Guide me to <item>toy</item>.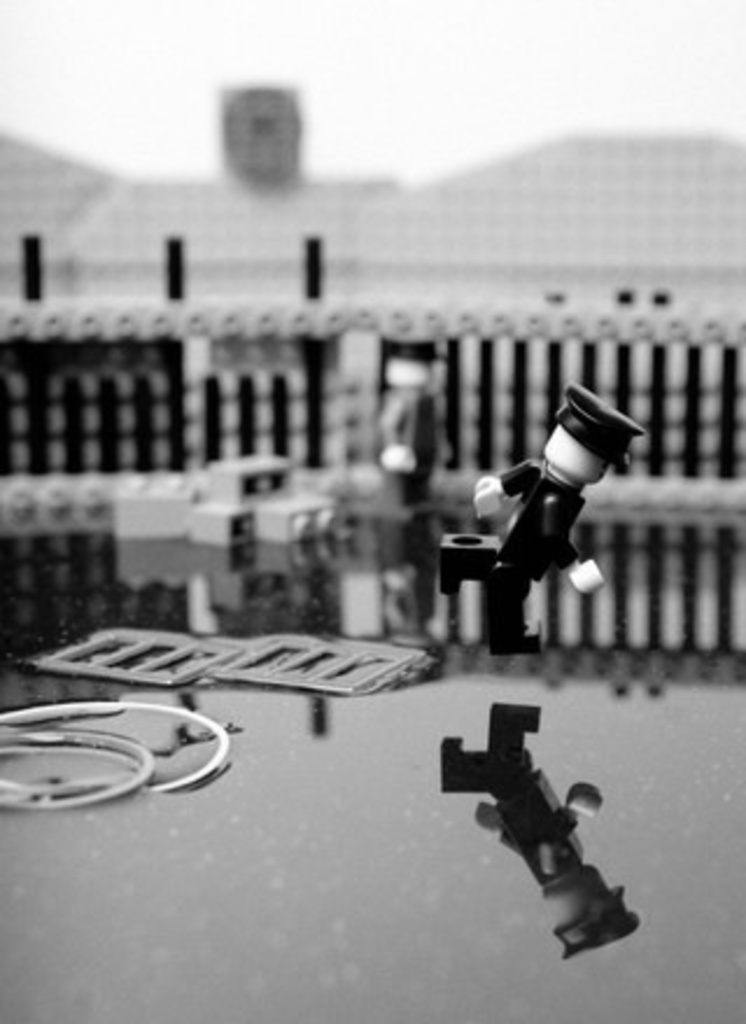
Guidance: locate(438, 392, 648, 658).
